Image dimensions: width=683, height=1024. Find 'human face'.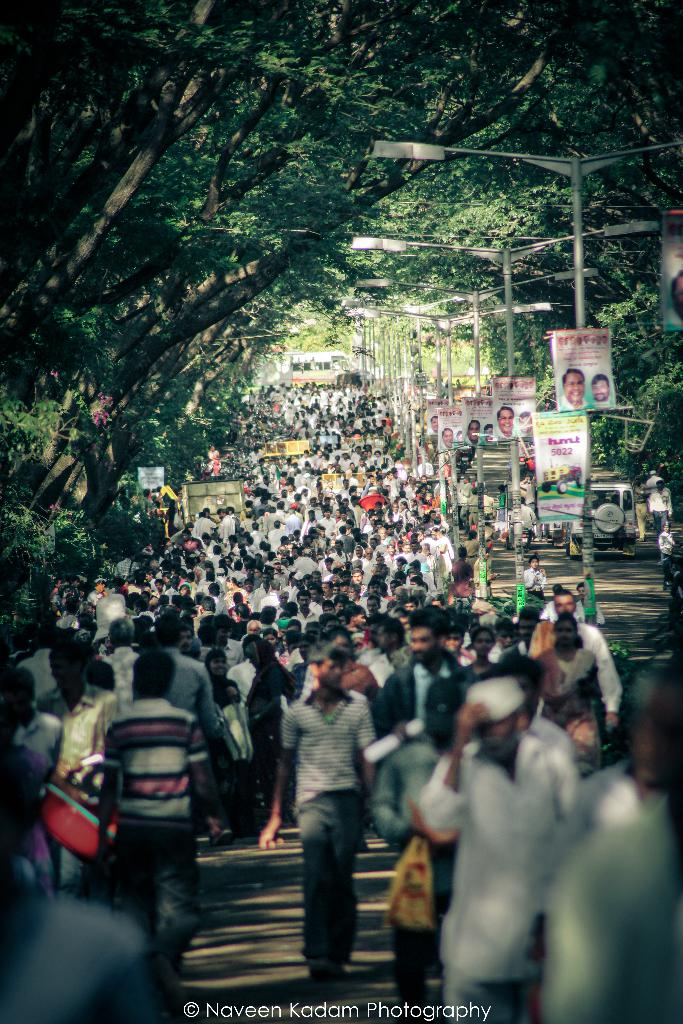
select_region(406, 602, 416, 611).
